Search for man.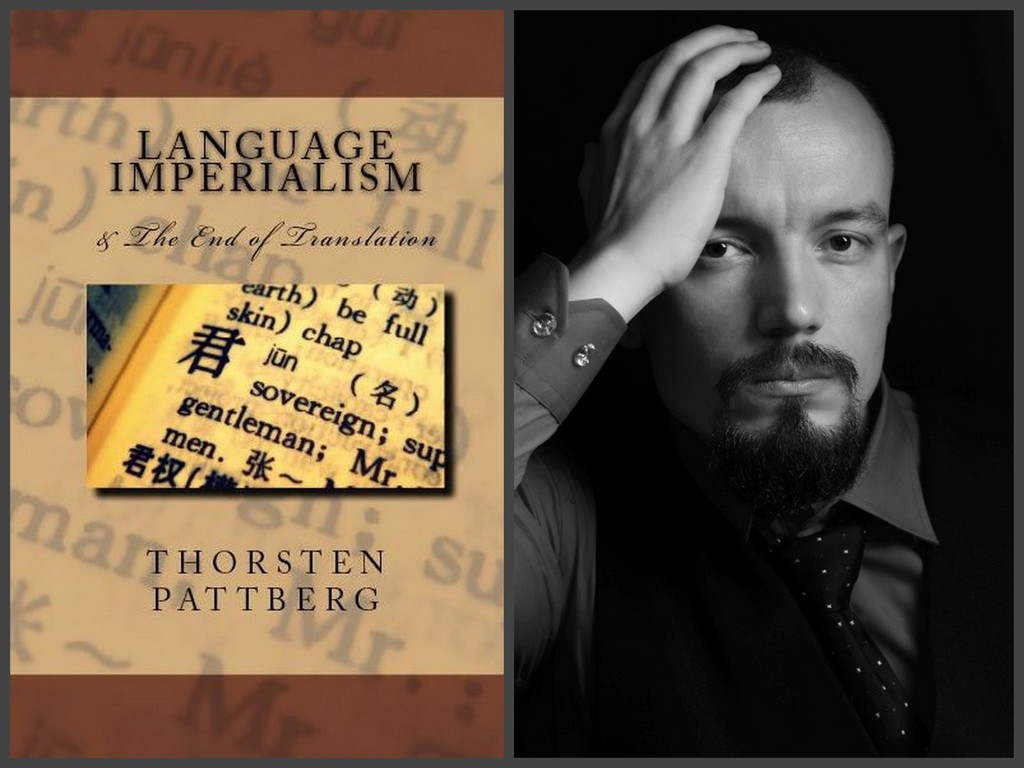
Found at crop(481, 31, 998, 757).
